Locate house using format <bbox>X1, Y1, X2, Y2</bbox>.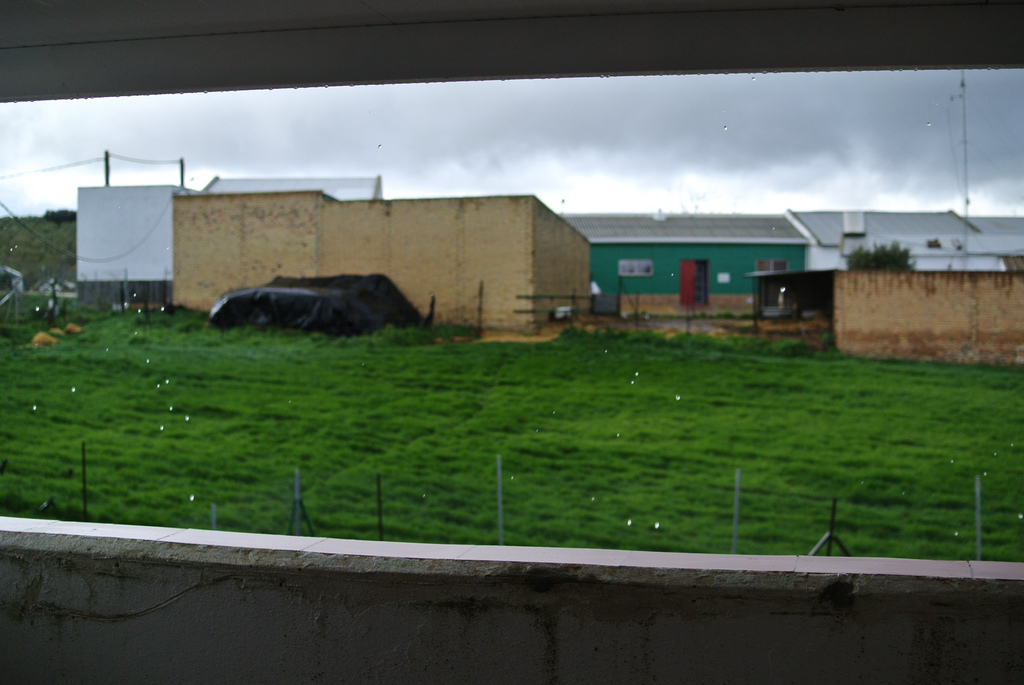
<bbox>75, 171, 383, 303</bbox>.
